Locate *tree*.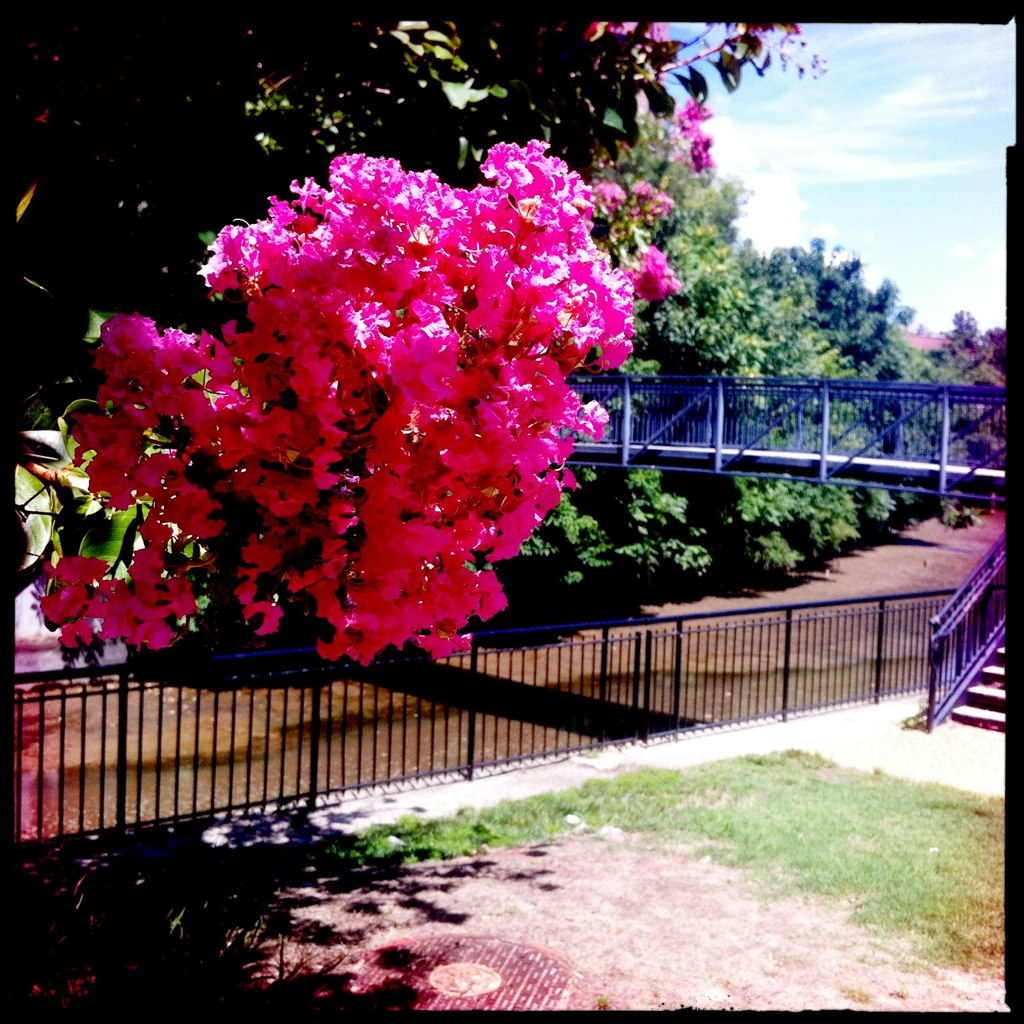
Bounding box: rect(741, 255, 901, 535).
